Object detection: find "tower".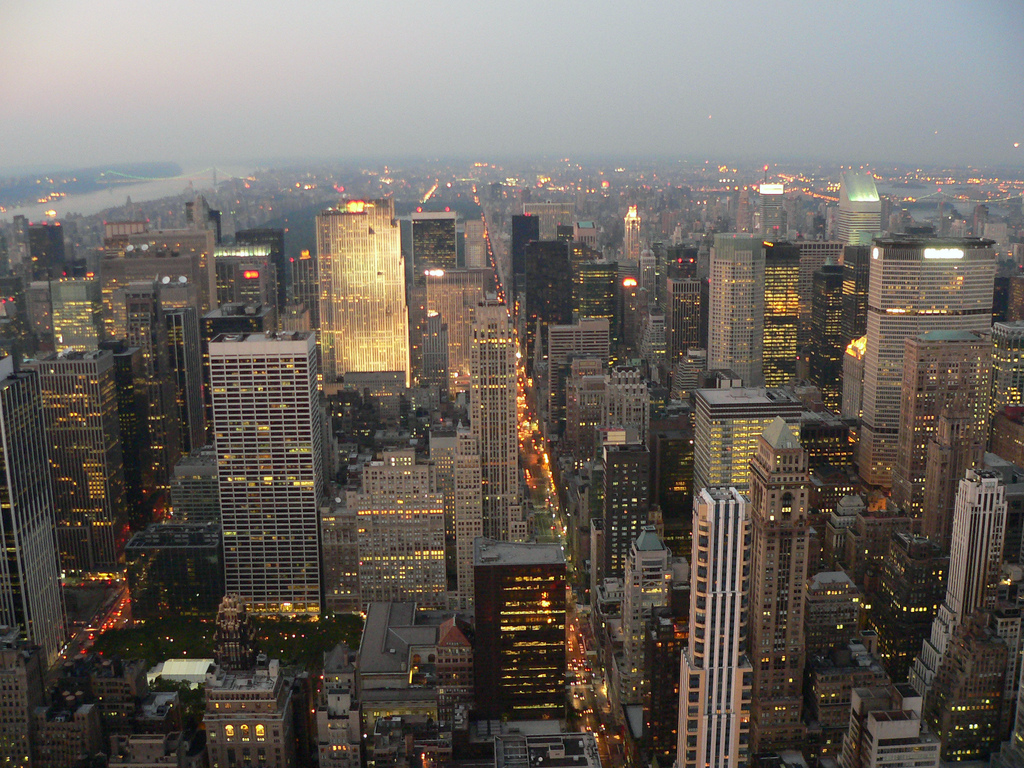
BBox(709, 230, 771, 389).
